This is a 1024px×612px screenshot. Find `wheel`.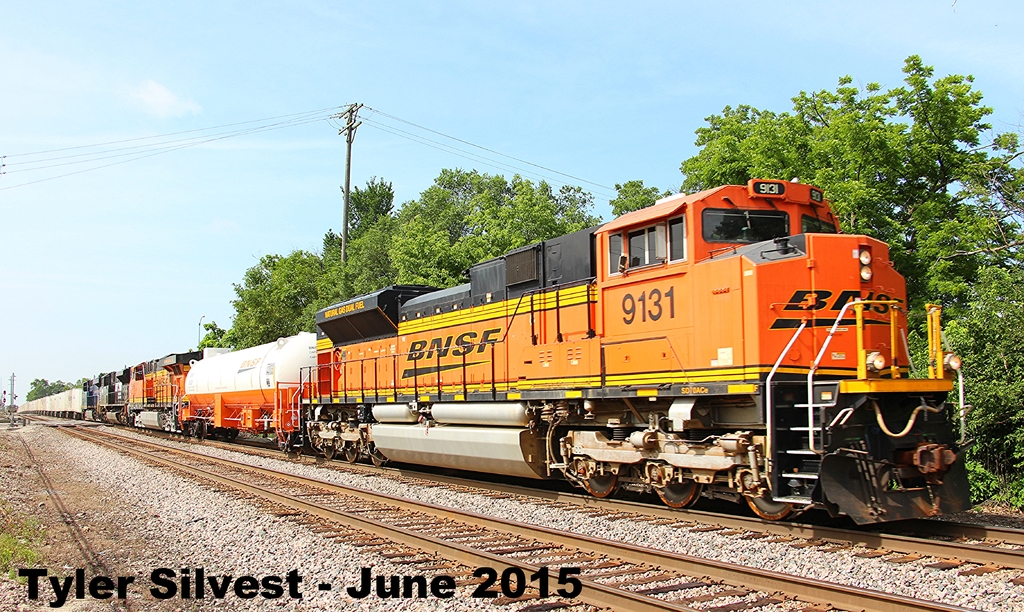
Bounding box: x1=369 y1=447 x2=386 y2=468.
